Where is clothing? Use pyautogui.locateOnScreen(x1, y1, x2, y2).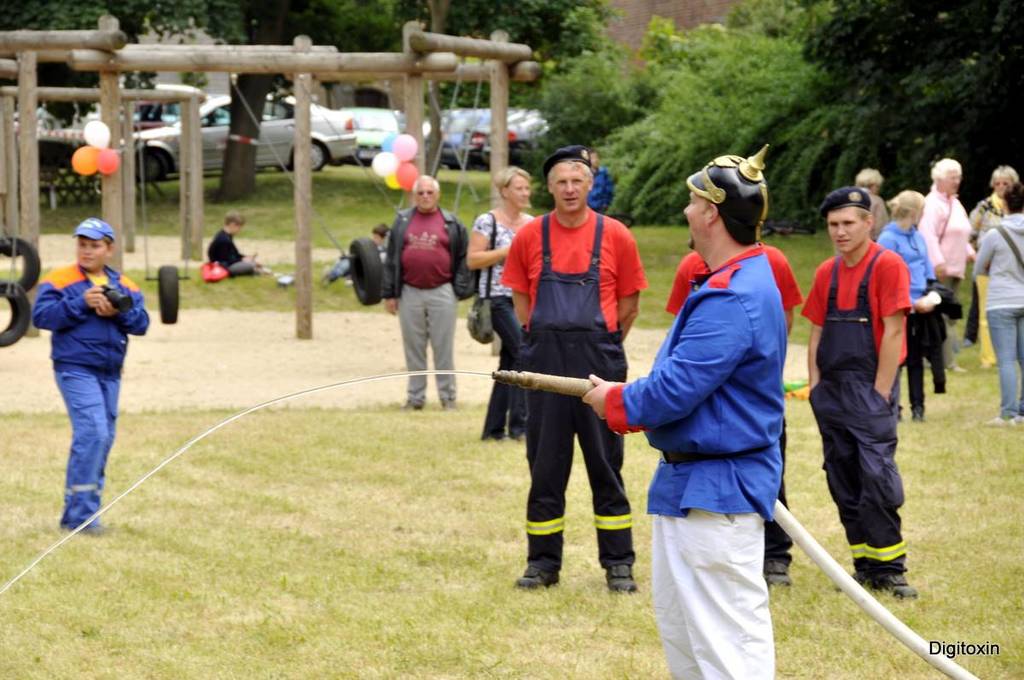
pyautogui.locateOnScreen(202, 226, 249, 276).
